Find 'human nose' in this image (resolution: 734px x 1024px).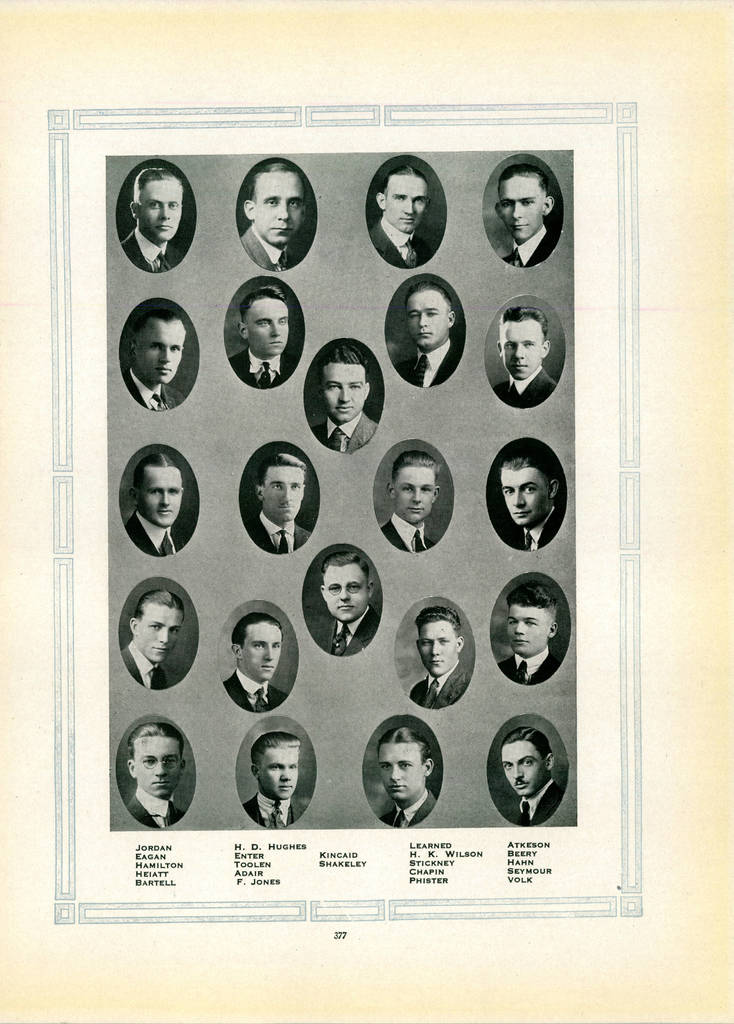
x1=339 y1=590 x2=351 y2=599.
